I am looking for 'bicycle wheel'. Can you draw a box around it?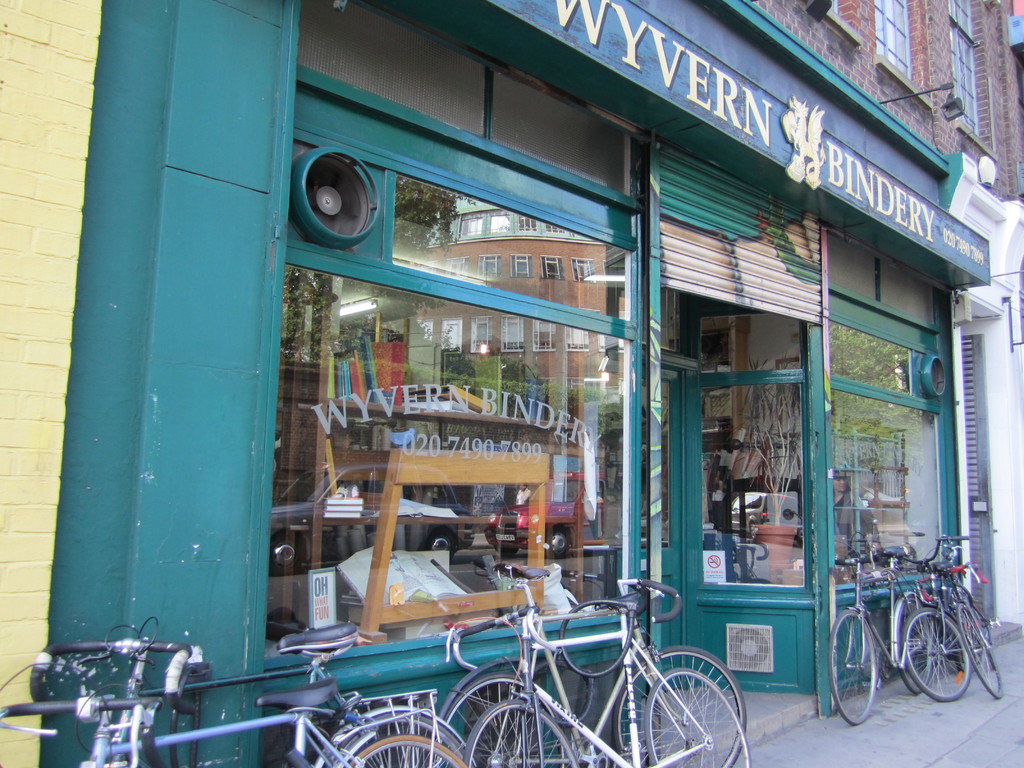
Sure, the bounding box is bbox(437, 673, 552, 767).
